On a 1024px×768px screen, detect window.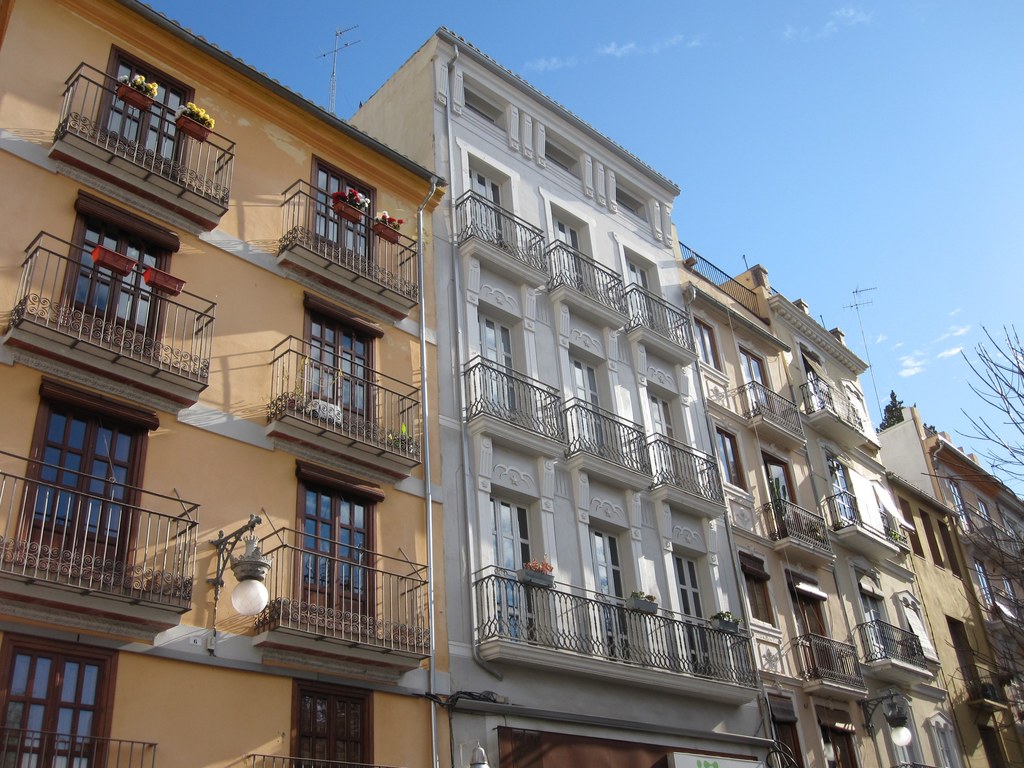
left=740, top=355, right=799, bottom=429.
